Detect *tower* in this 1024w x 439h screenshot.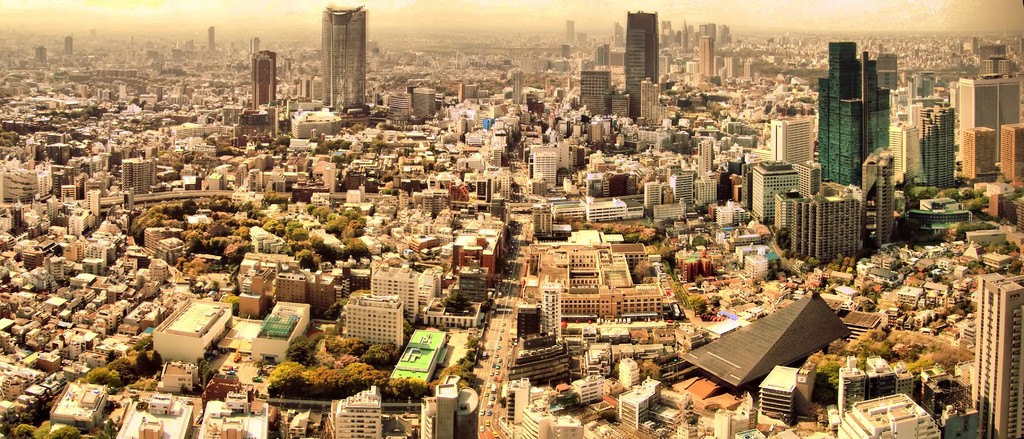
Detection: bbox(343, 294, 408, 345).
